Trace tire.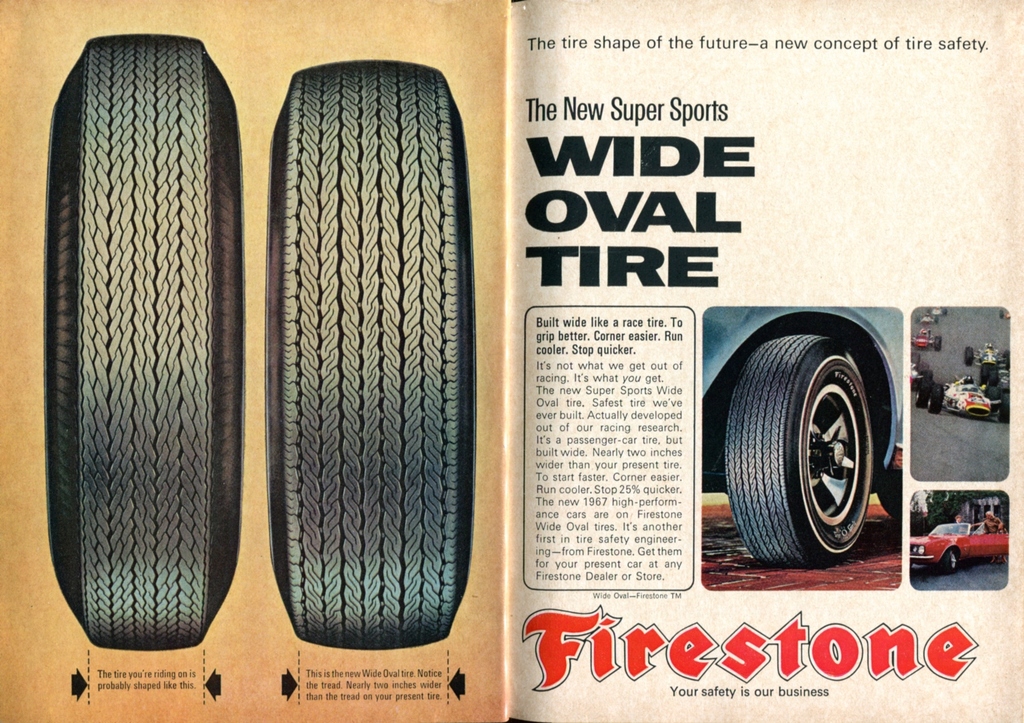
Traced to left=1003, top=354, right=1012, bottom=367.
